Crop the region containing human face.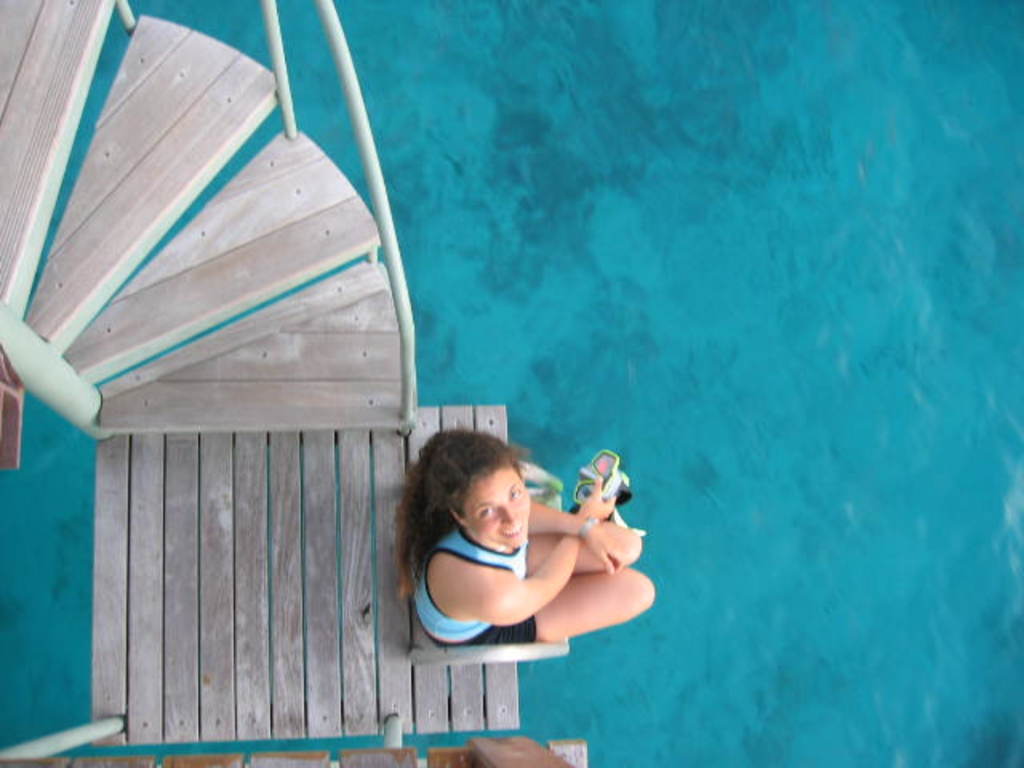
Crop region: (466,469,531,544).
